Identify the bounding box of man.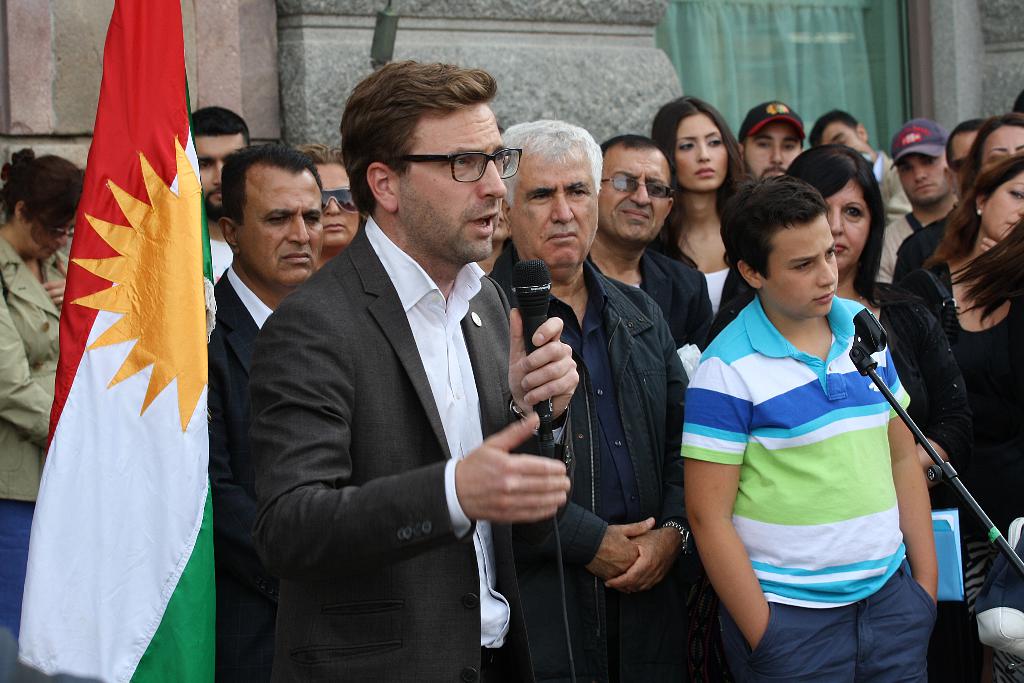
BBox(237, 70, 602, 675).
